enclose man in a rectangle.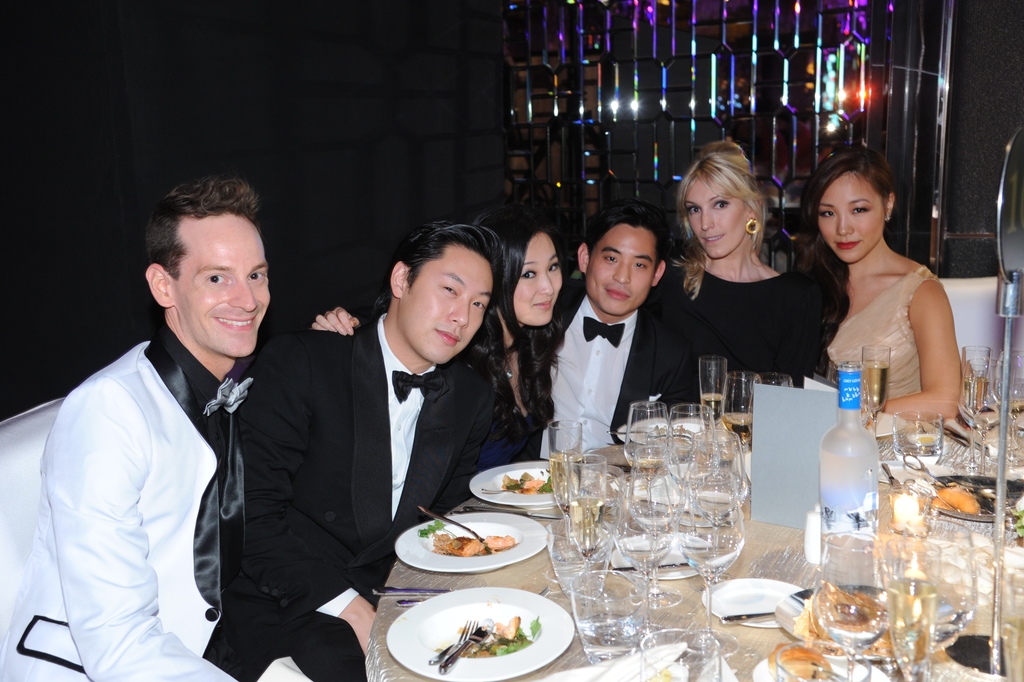
<box>506,199,694,465</box>.
